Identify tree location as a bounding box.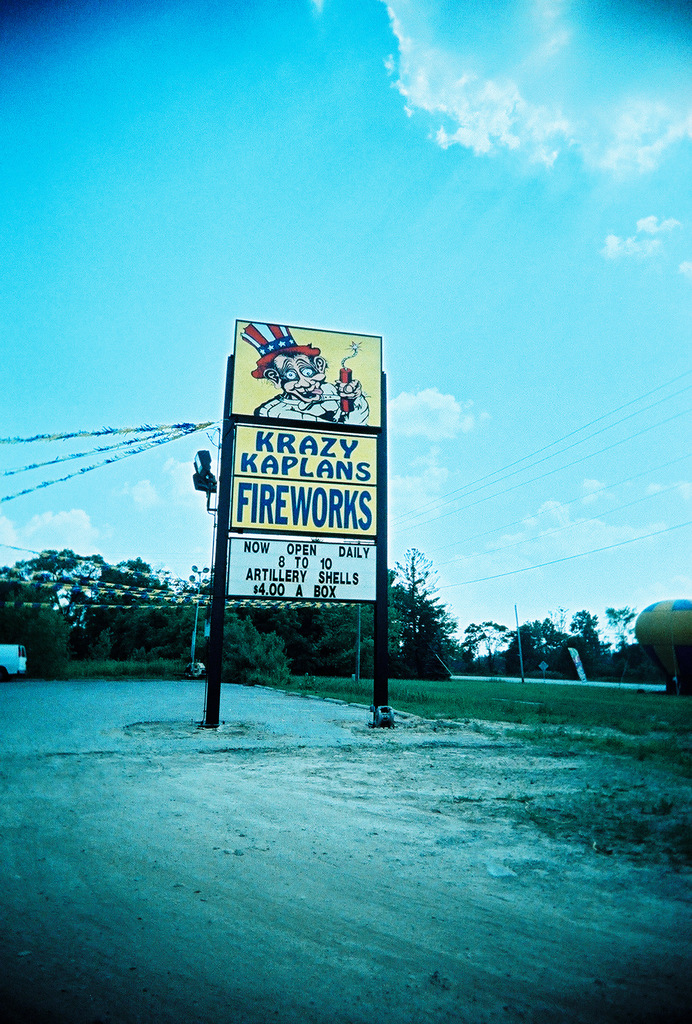
<region>226, 604, 382, 665</region>.
